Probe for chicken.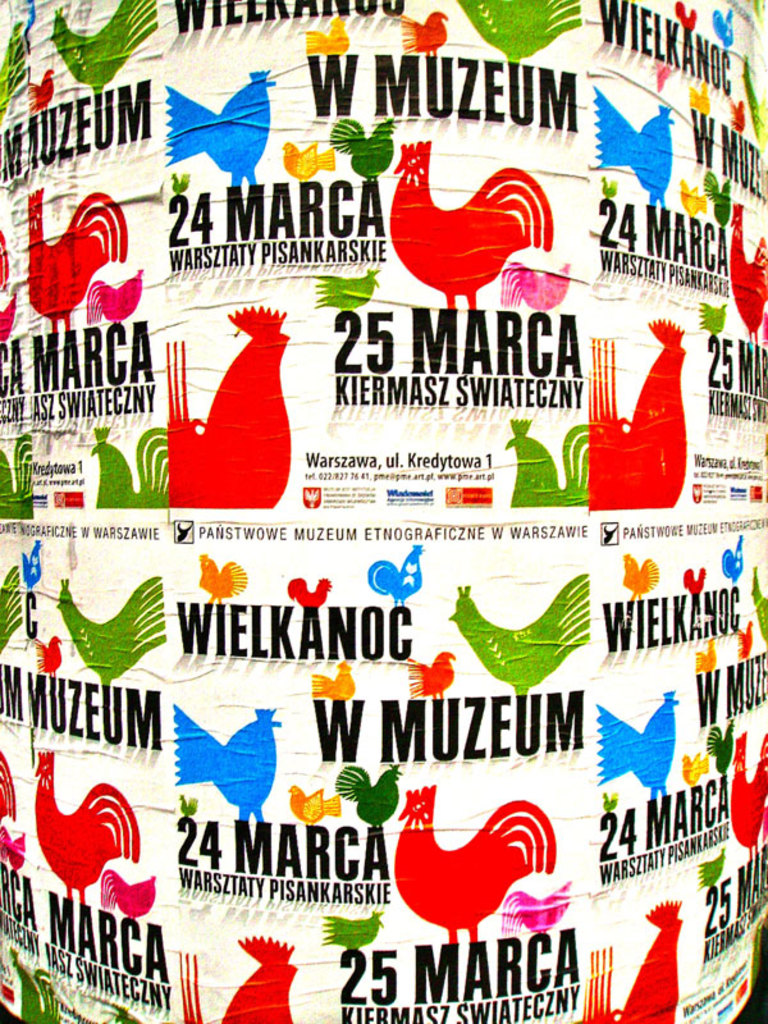
Probe result: select_region(174, 704, 278, 824).
